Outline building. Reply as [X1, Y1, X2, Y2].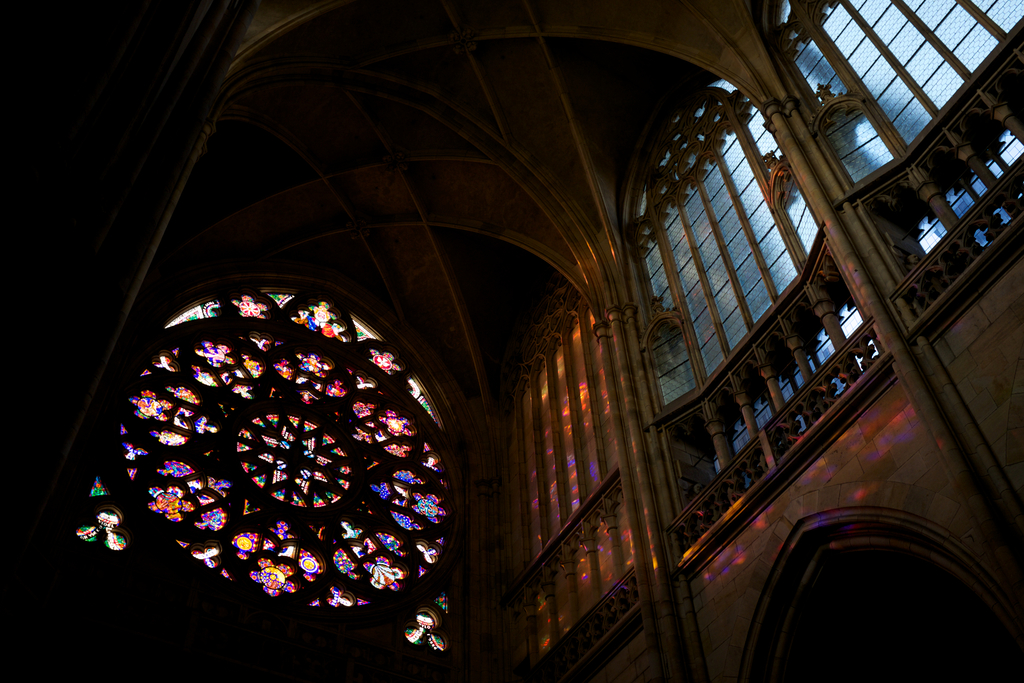
[0, 1, 1021, 680].
